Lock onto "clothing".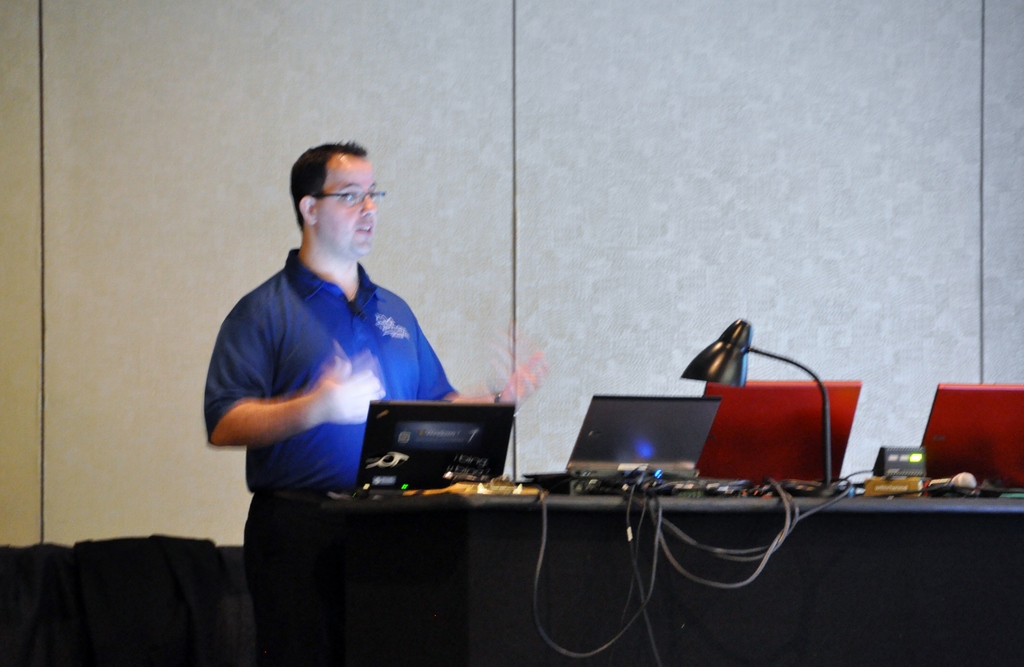
Locked: BBox(207, 262, 458, 493).
